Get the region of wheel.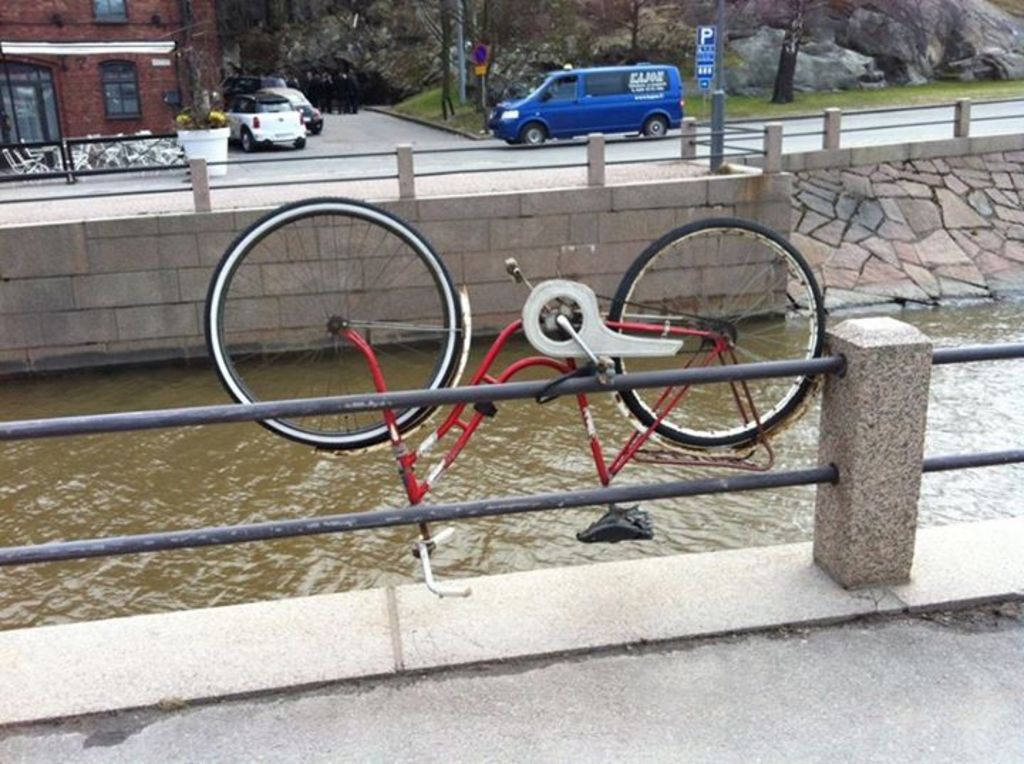
detection(503, 134, 521, 147).
